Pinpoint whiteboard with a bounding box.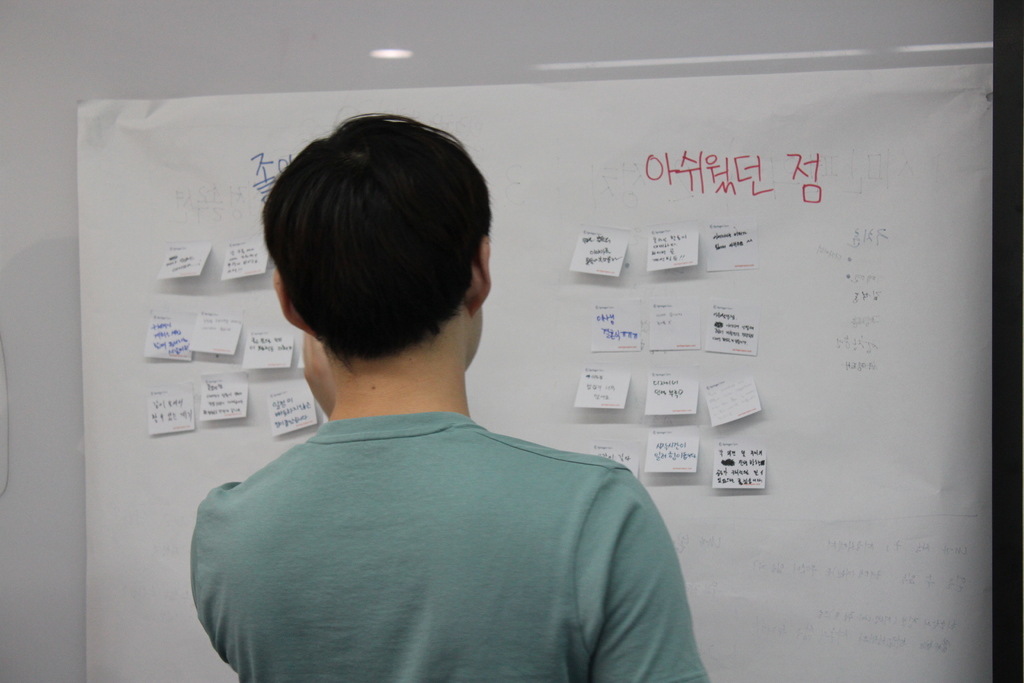
{"left": 0, "top": 0, "right": 1023, "bottom": 682}.
